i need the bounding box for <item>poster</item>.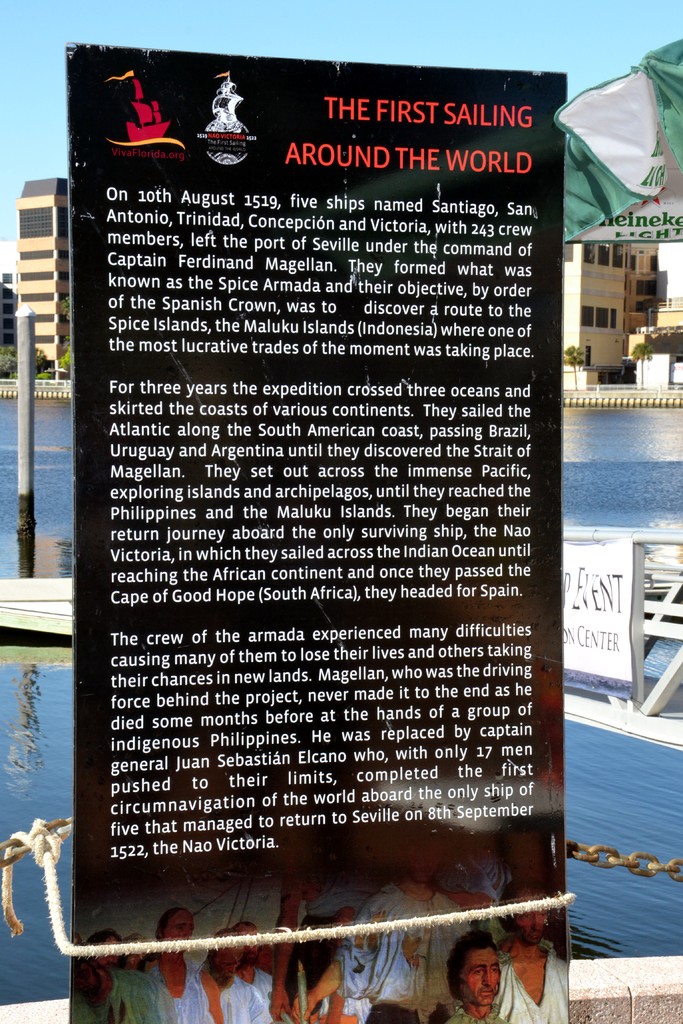
Here it is: select_region(563, 534, 647, 671).
